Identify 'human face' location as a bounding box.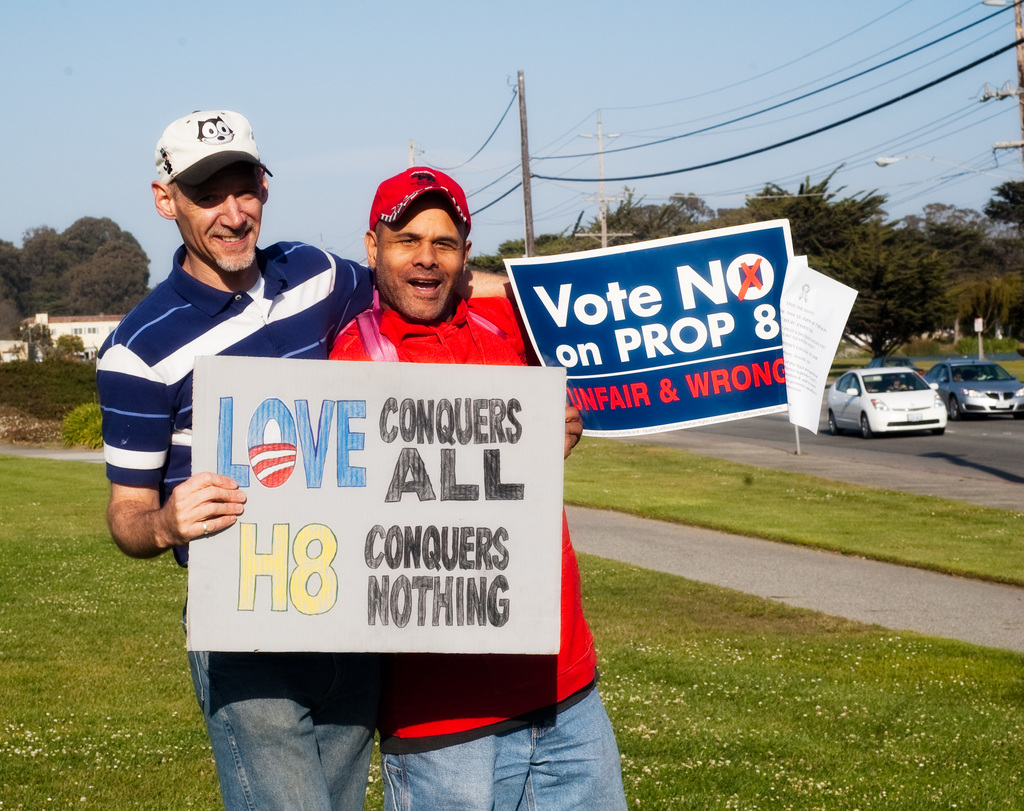
182:165:267:276.
